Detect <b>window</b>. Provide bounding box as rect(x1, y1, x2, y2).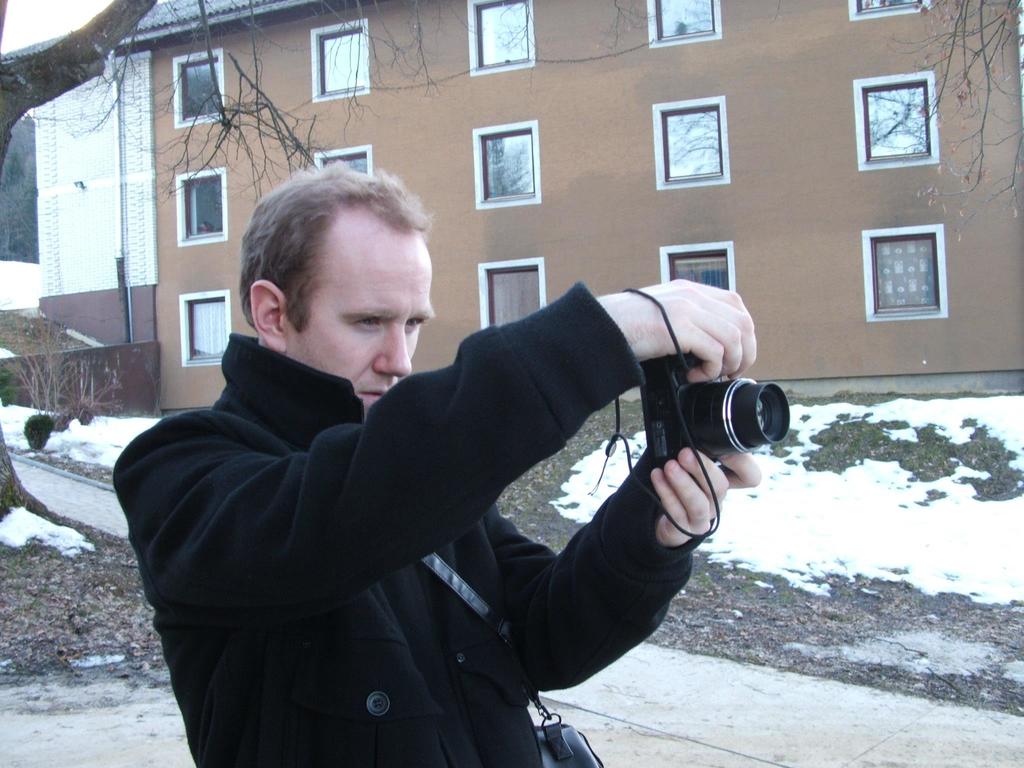
rect(472, 116, 542, 209).
